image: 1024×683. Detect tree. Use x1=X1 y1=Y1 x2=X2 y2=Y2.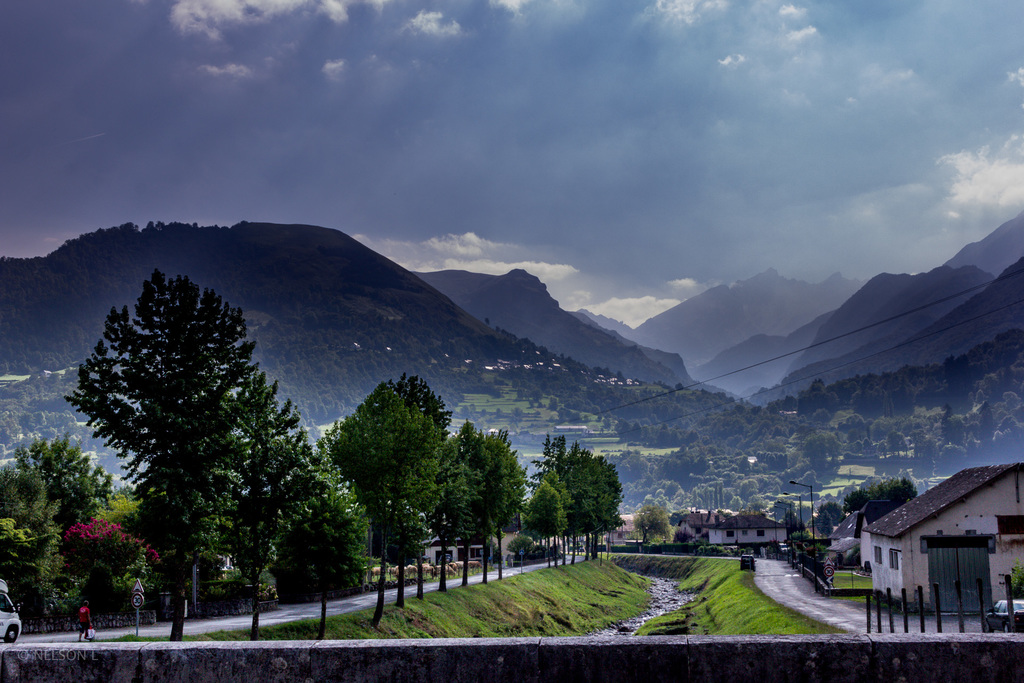
x1=625 y1=500 x2=675 y2=552.
